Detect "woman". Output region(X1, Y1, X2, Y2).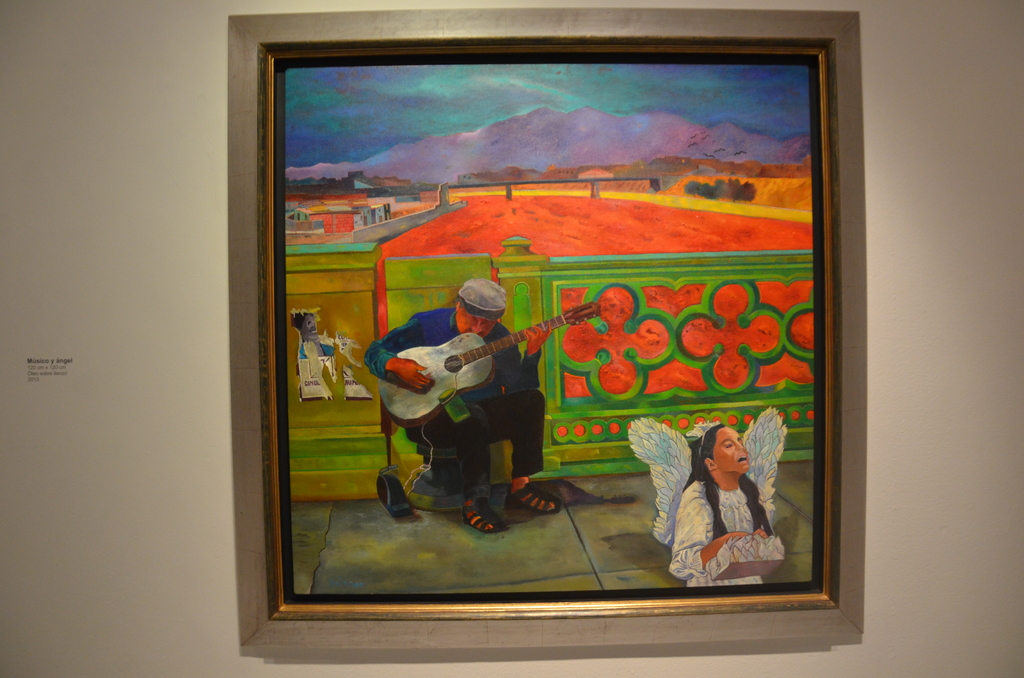
region(632, 408, 780, 592).
